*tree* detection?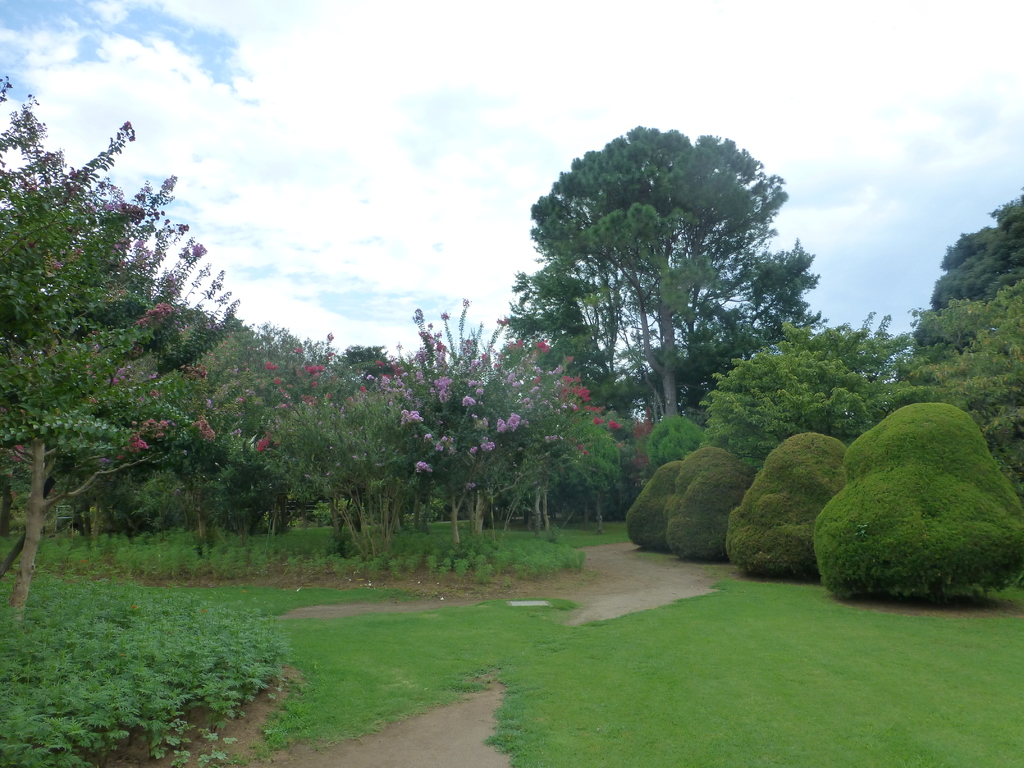
{"left": 474, "top": 104, "right": 819, "bottom": 526}
